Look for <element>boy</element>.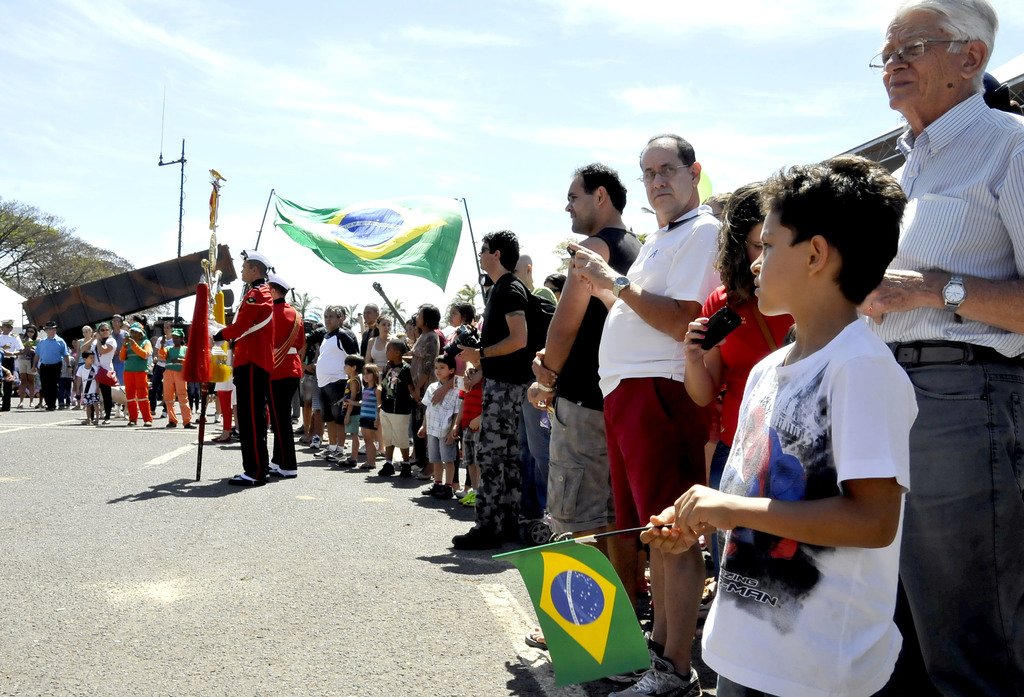
Found: box=[417, 351, 465, 502].
